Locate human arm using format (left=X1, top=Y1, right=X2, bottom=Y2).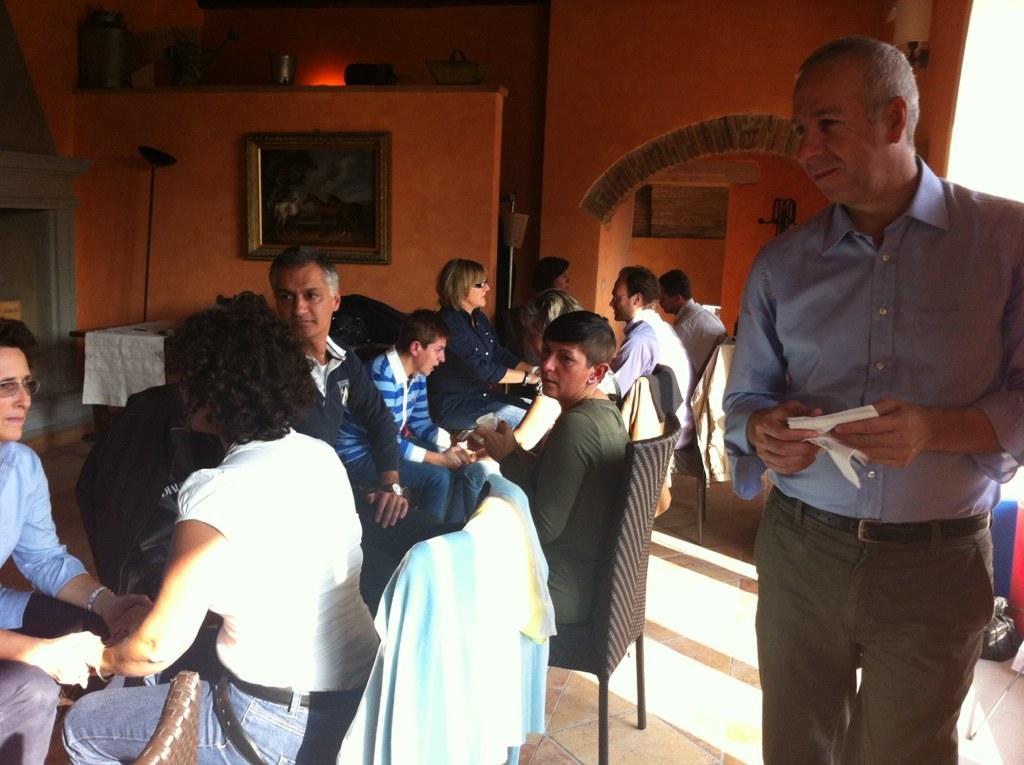
(left=363, top=355, right=479, bottom=472).
